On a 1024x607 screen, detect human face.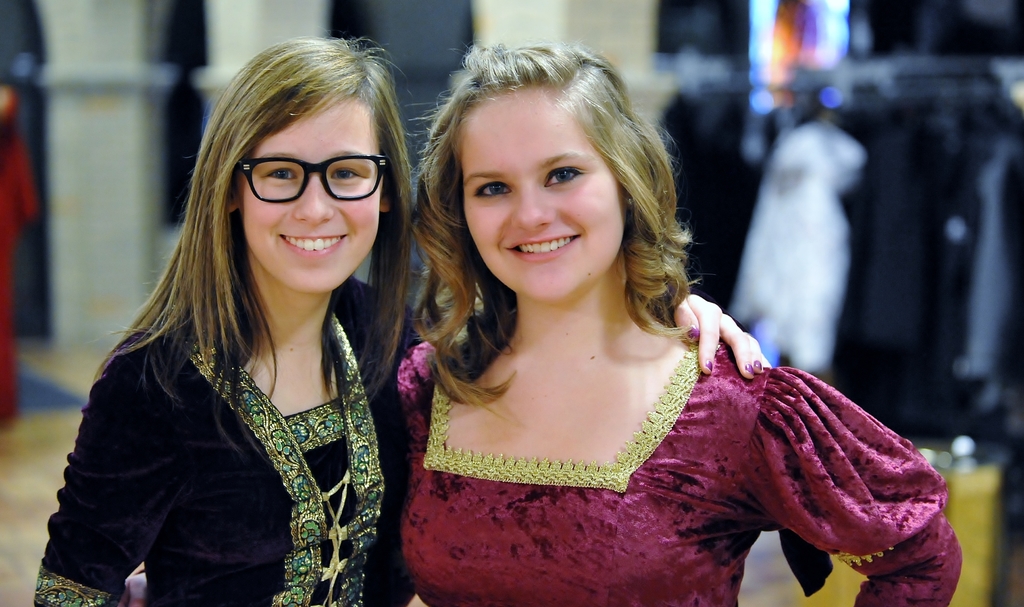
bbox=(467, 89, 630, 303).
